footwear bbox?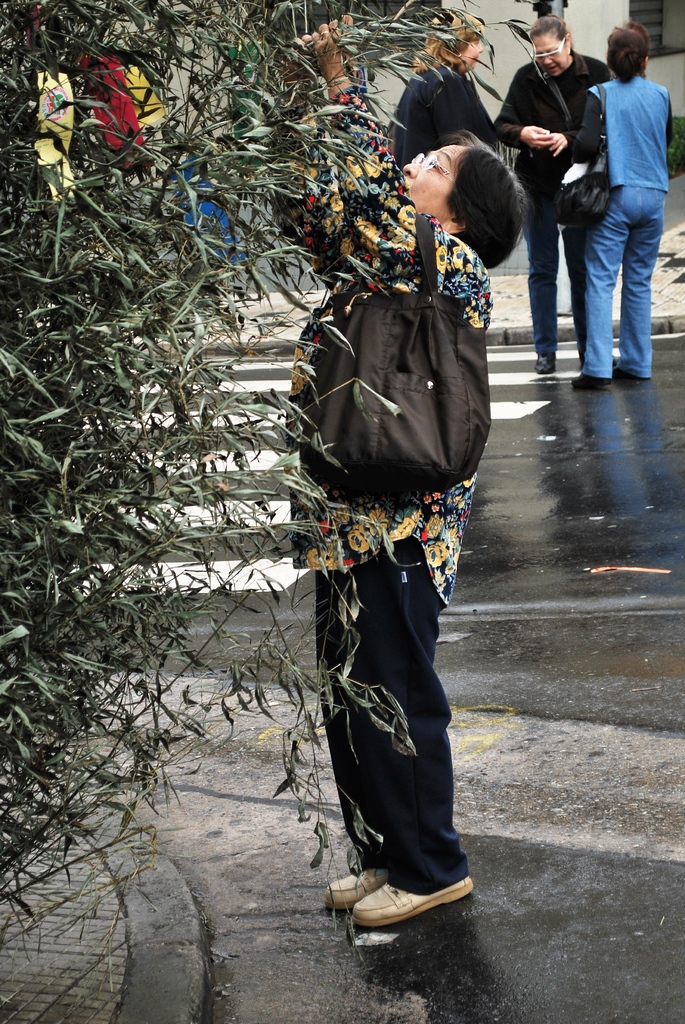
{"left": 534, "top": 348, "right": 557, "bottom": 374}
